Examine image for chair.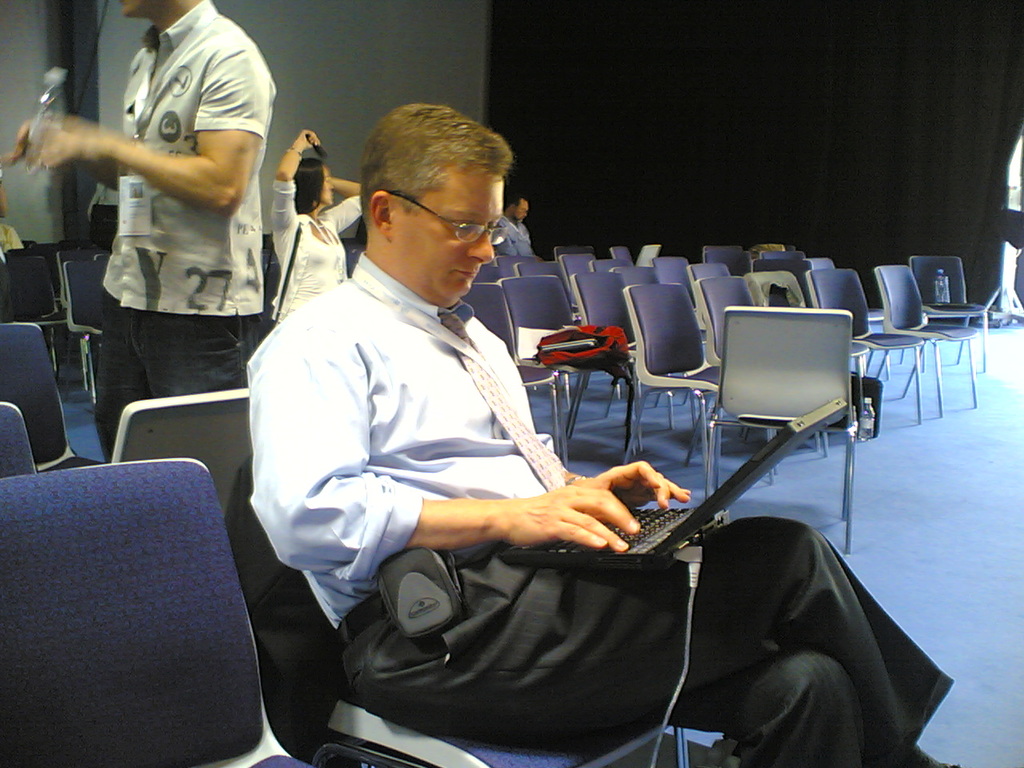
Examination result: {"left": 469, "top": 262, "right": 514, "bottom": 286}.
